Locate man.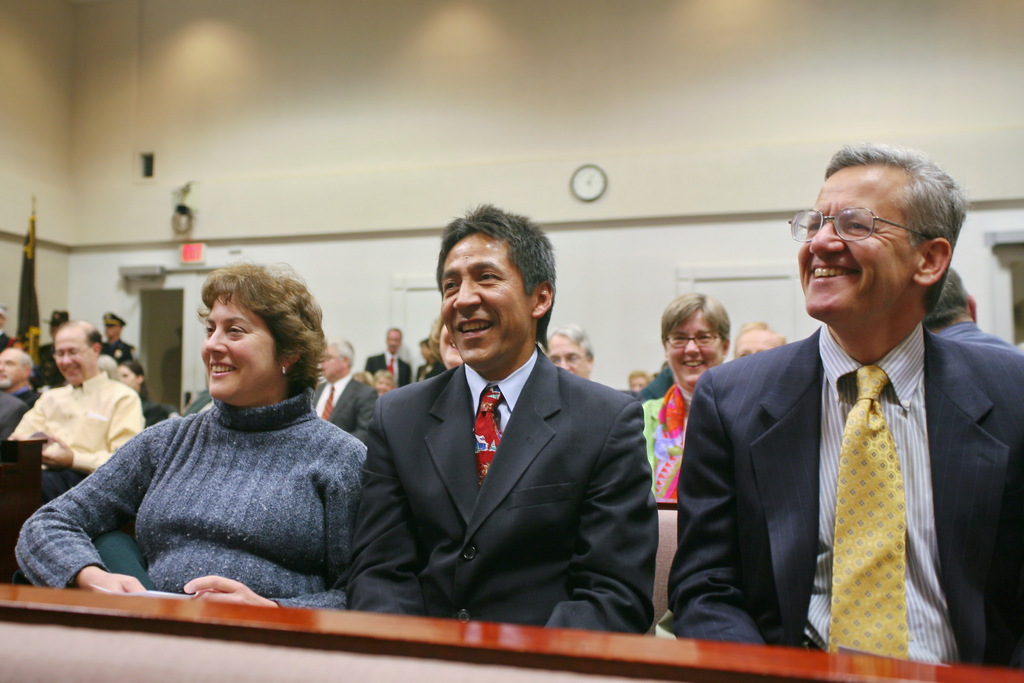
Bounding box: (0,353,30,403).
